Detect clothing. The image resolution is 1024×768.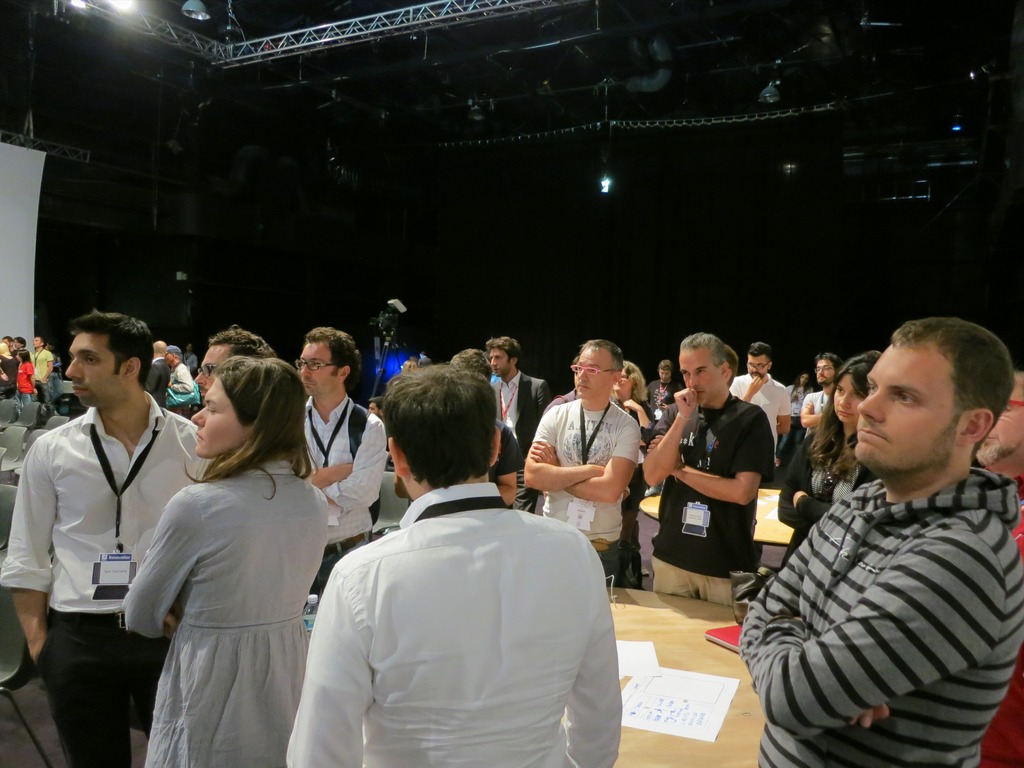
select_region(0, 392, 218, 767).
